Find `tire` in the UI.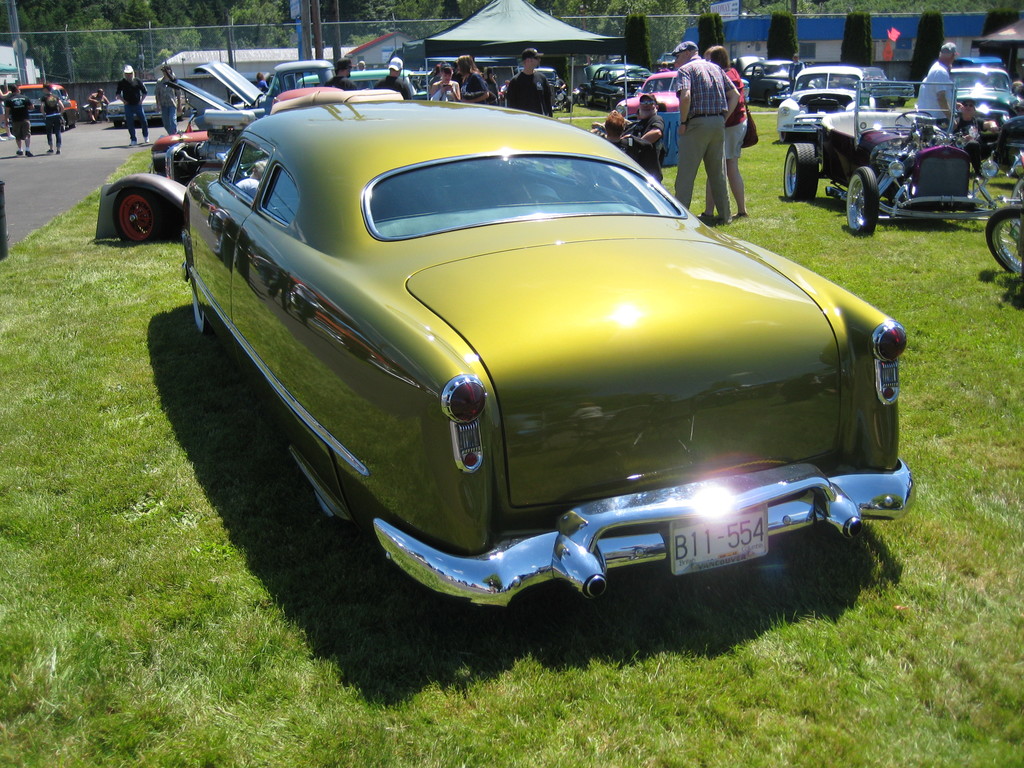
UI element at 113 121 122 129.
